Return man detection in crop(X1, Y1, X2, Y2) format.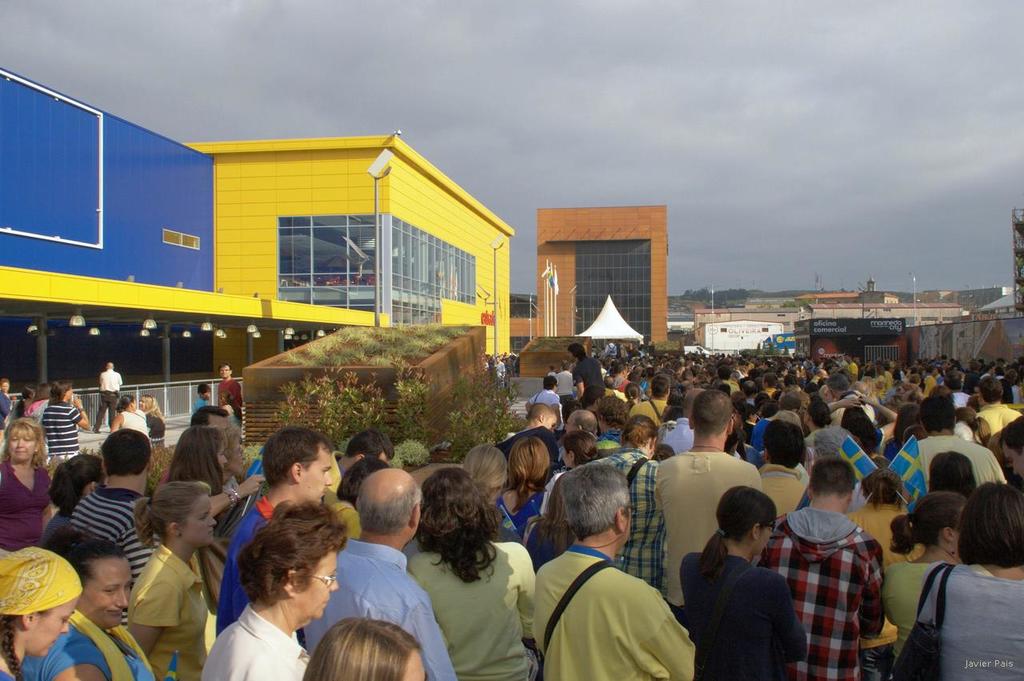
crop(92, 361, 125, 430).
